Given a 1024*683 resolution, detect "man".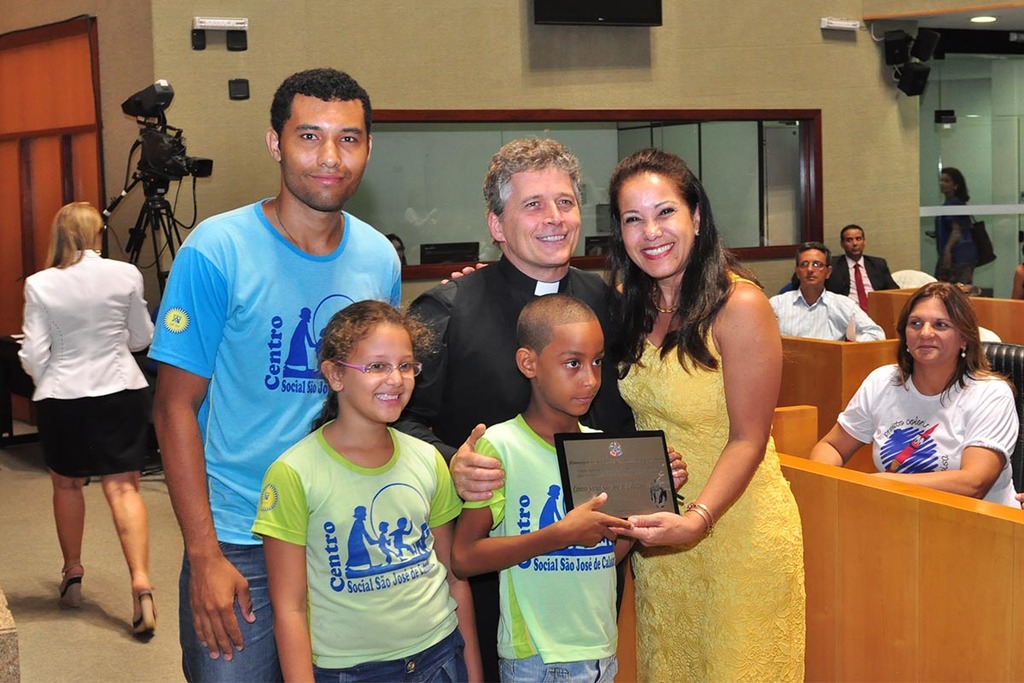
{"x1": 130, "y1": 77, "x2": 400, "y2": 663}.
